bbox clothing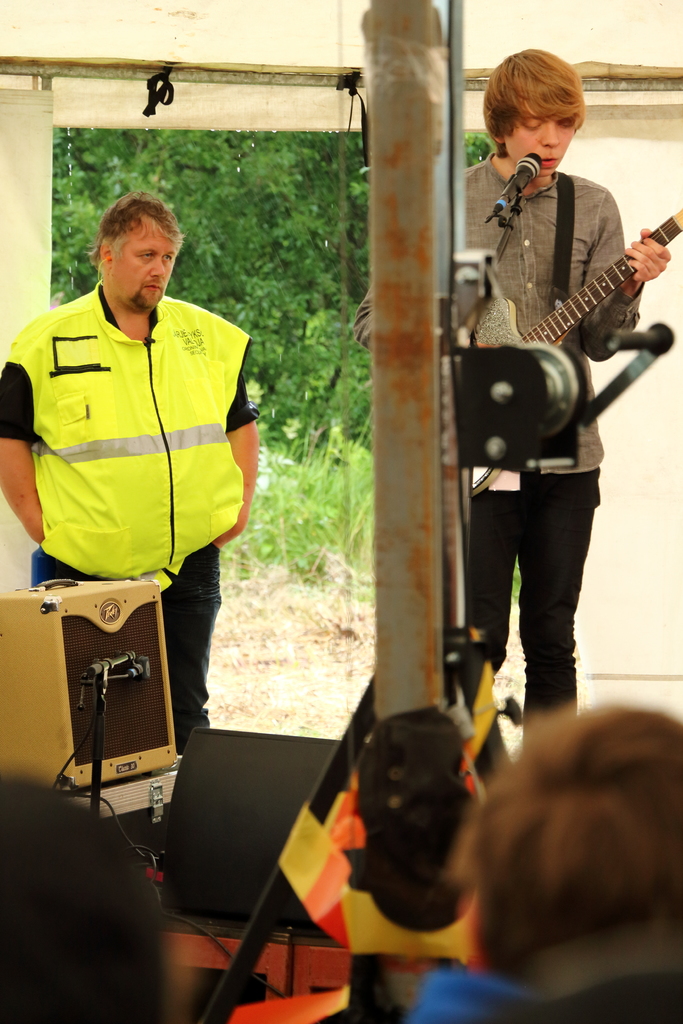
select_region(411, 915, 682, 1023)
